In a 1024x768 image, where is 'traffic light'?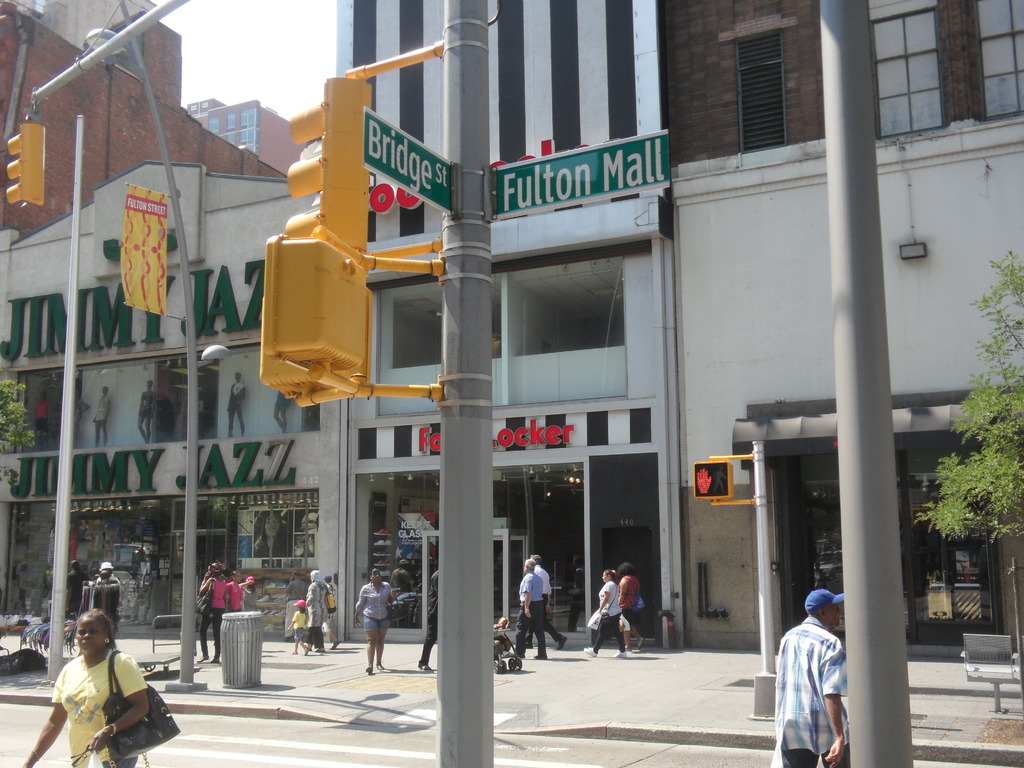
[282,76,373,257].
